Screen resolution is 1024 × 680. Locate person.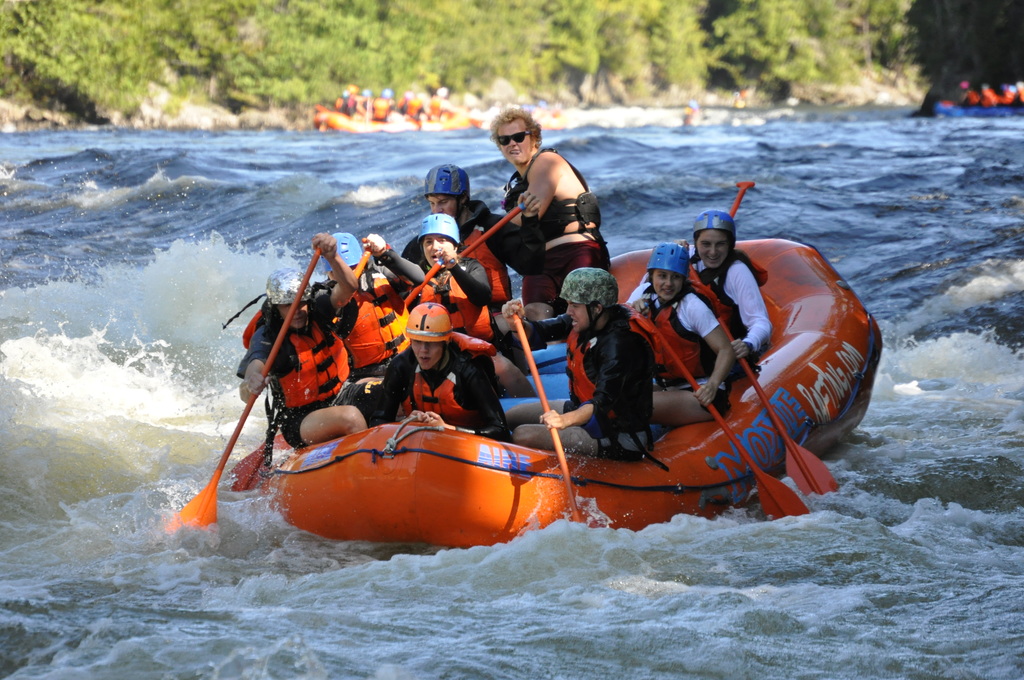
bbox(239, 232, 367, 433).
